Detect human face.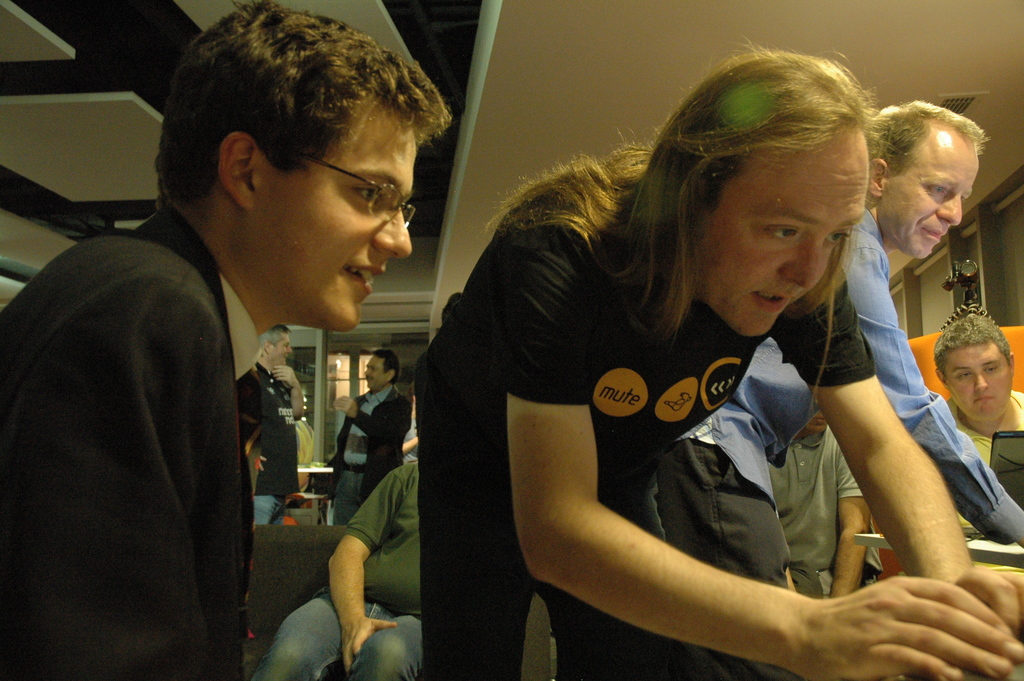
Detected at pyautogui.locateOnScreen(276, 339, 295, 363).
